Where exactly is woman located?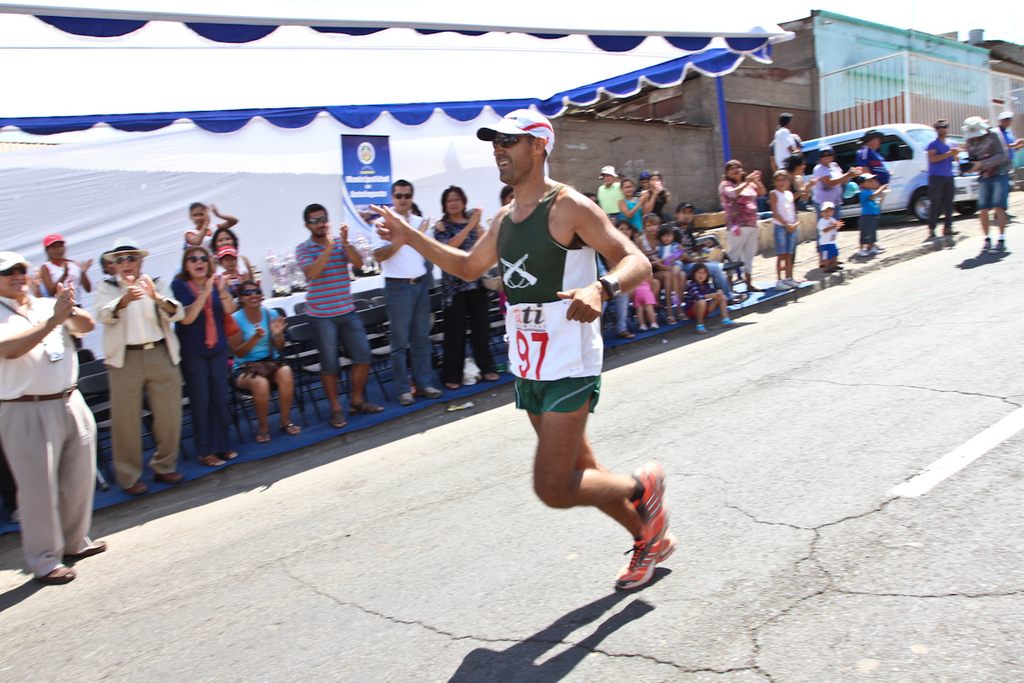
Its bounding box is {"x1": 722, "y1": 158, "x2": 767, "y2": 283}.
